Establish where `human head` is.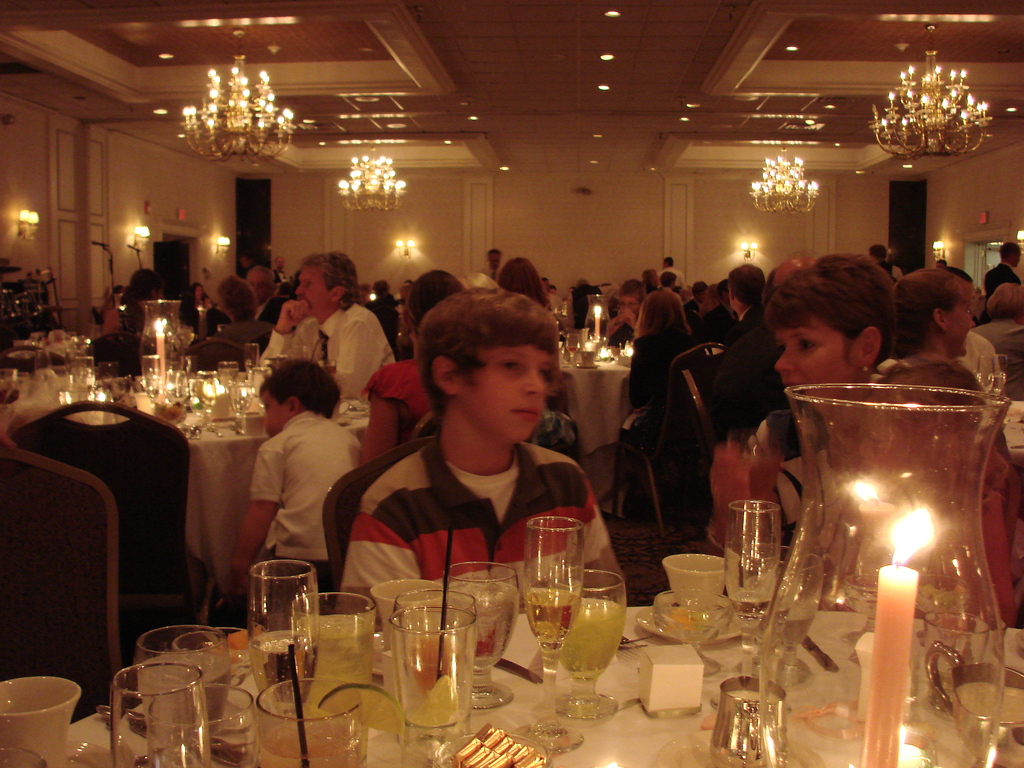
Established at <region>498, 257, 539, 305</region>.
